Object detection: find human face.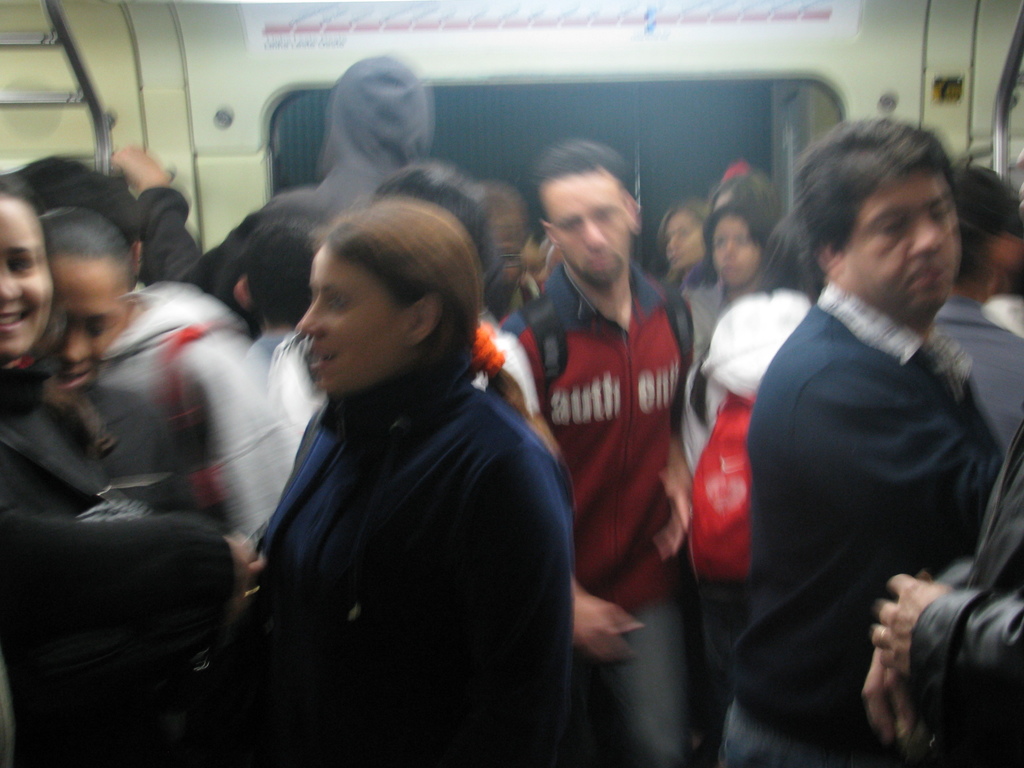
[x1=297, y1=250, x2=405, y2=388].
